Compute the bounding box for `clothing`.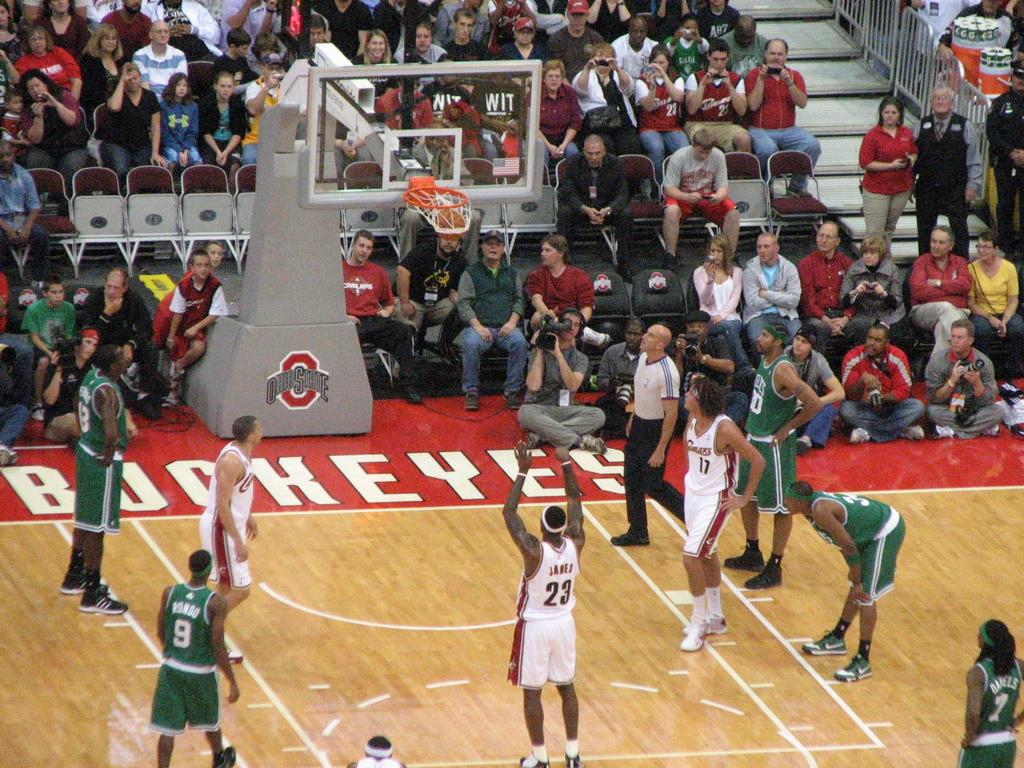
(x1=330, y1=116, x2=372, y2=180).
